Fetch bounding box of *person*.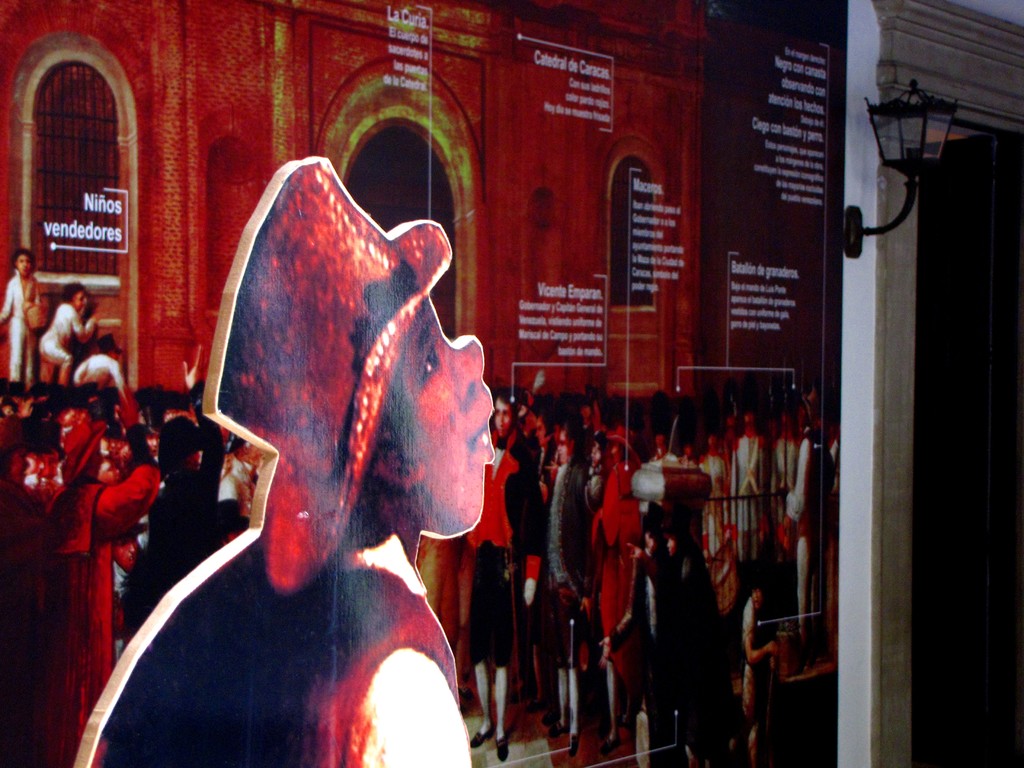
Bbox: {"x1": 33, "y1": 390, "x2": 160, "y2": 767}.
